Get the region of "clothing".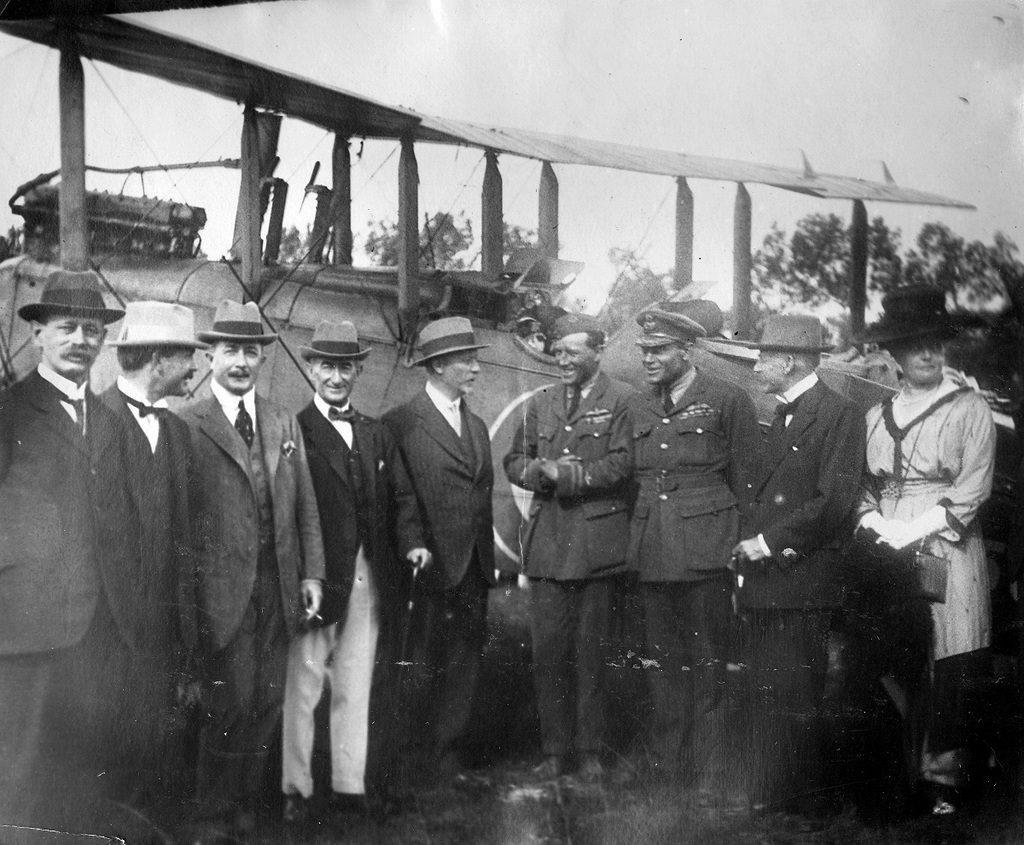
l=97, t=379, r=194, b=658.
